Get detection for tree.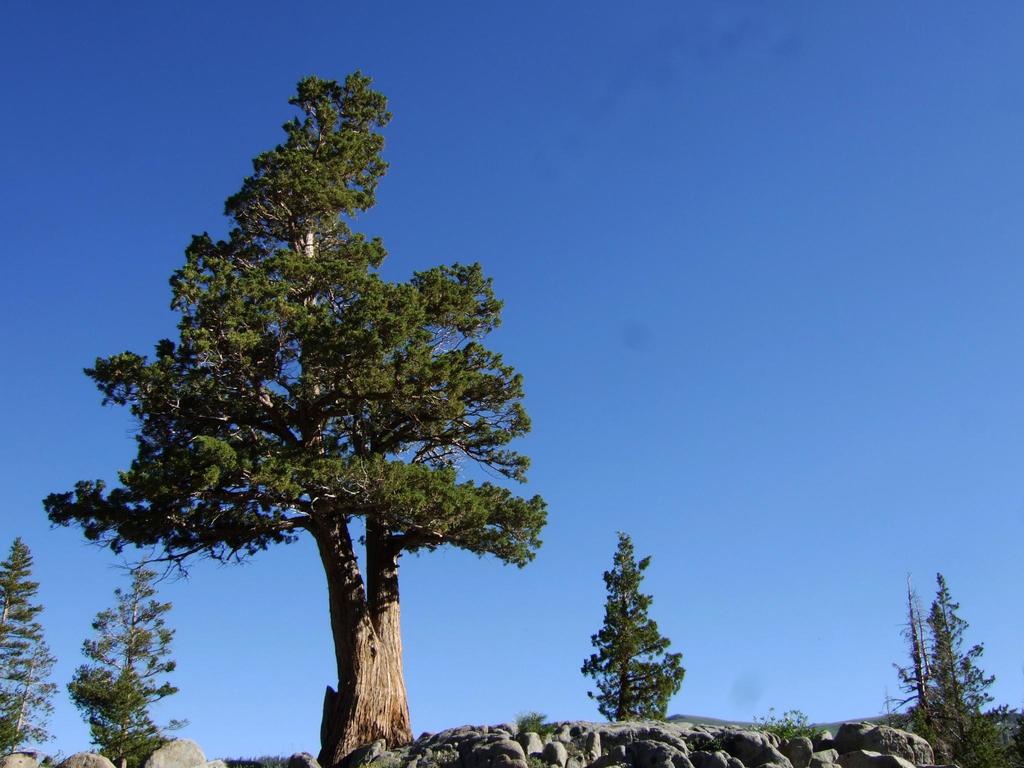
Detection: select_region(589, 518, 693, 748).
